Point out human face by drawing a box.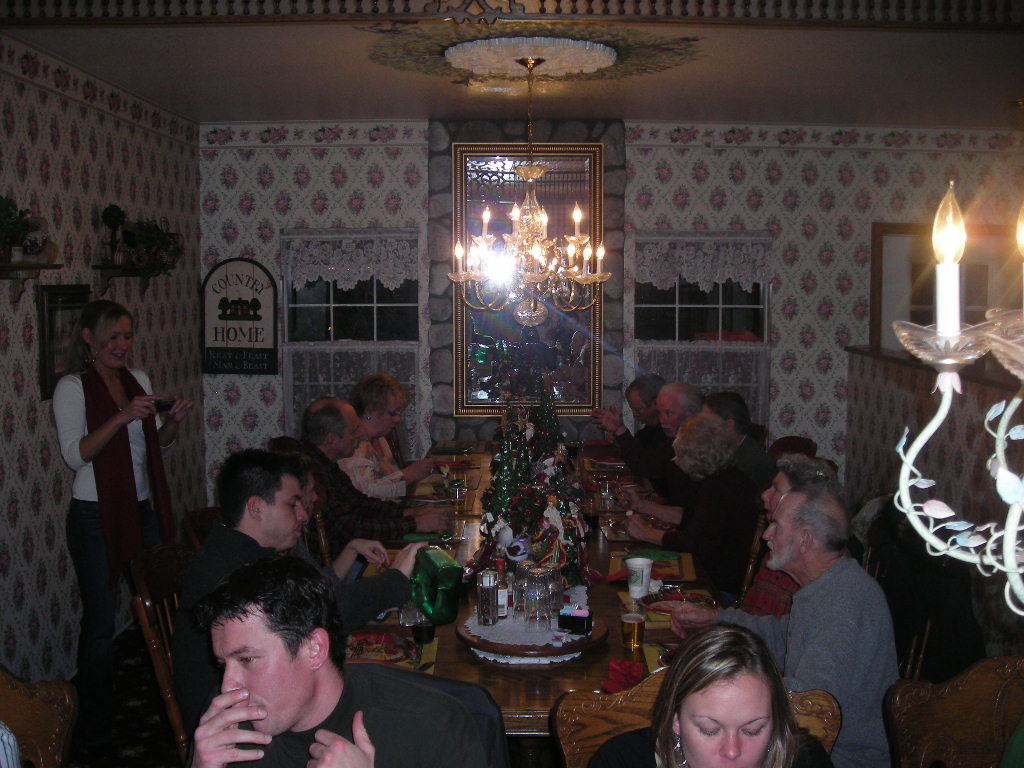
103:319:133:364.
